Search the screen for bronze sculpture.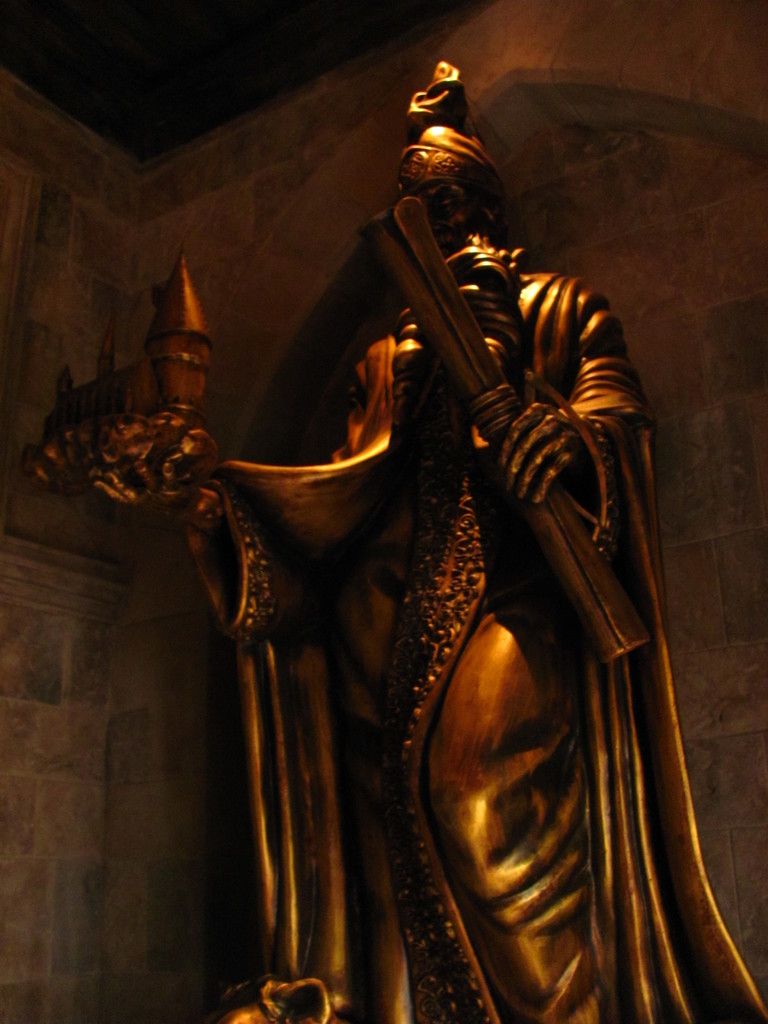
Found at 115/63/712/1023.
